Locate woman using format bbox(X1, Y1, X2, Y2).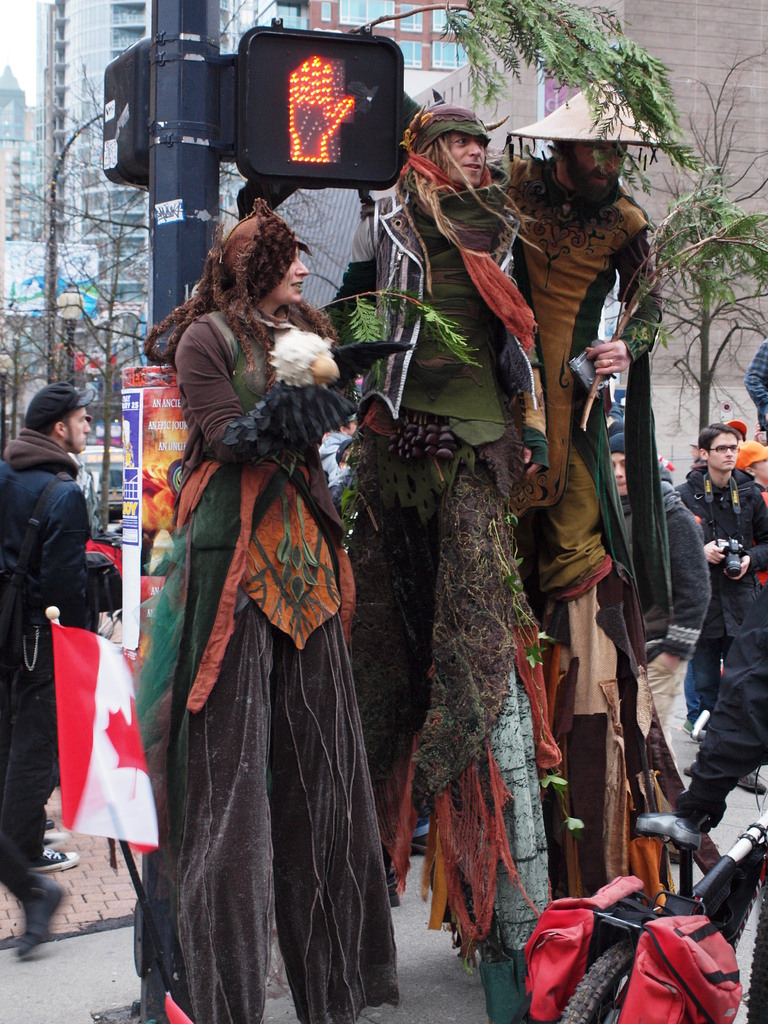
bbox(141, 208, 380, 1023).
